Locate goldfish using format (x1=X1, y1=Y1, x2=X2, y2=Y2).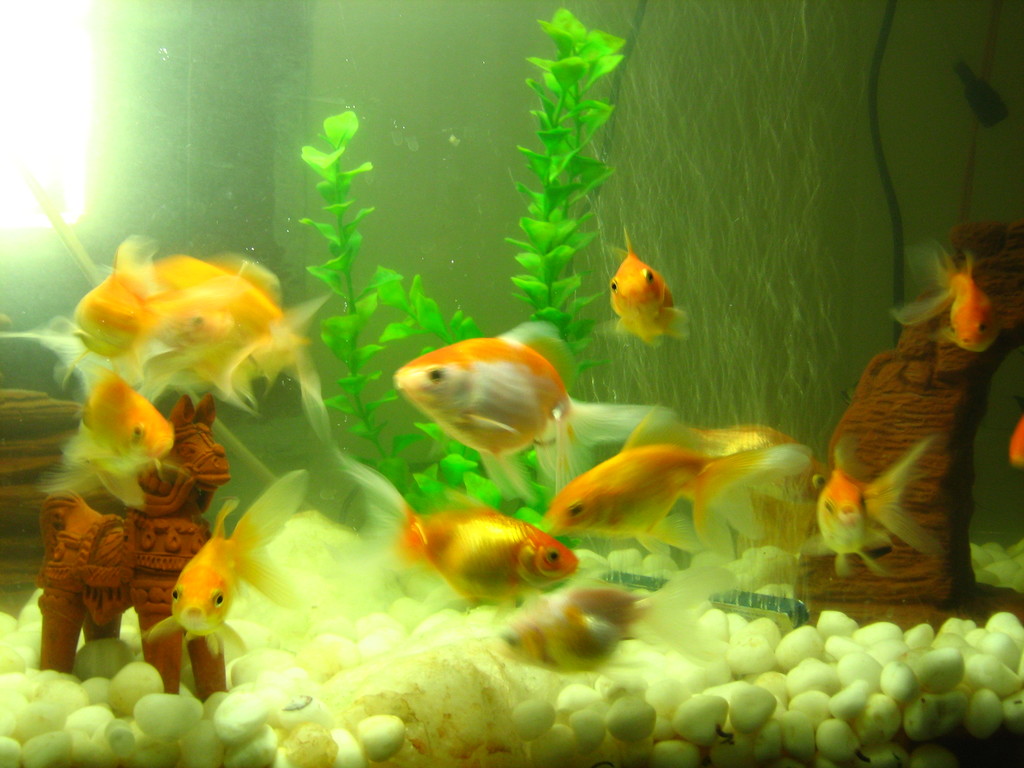
(x1=397, y1=495, x2=582, y2=596).
